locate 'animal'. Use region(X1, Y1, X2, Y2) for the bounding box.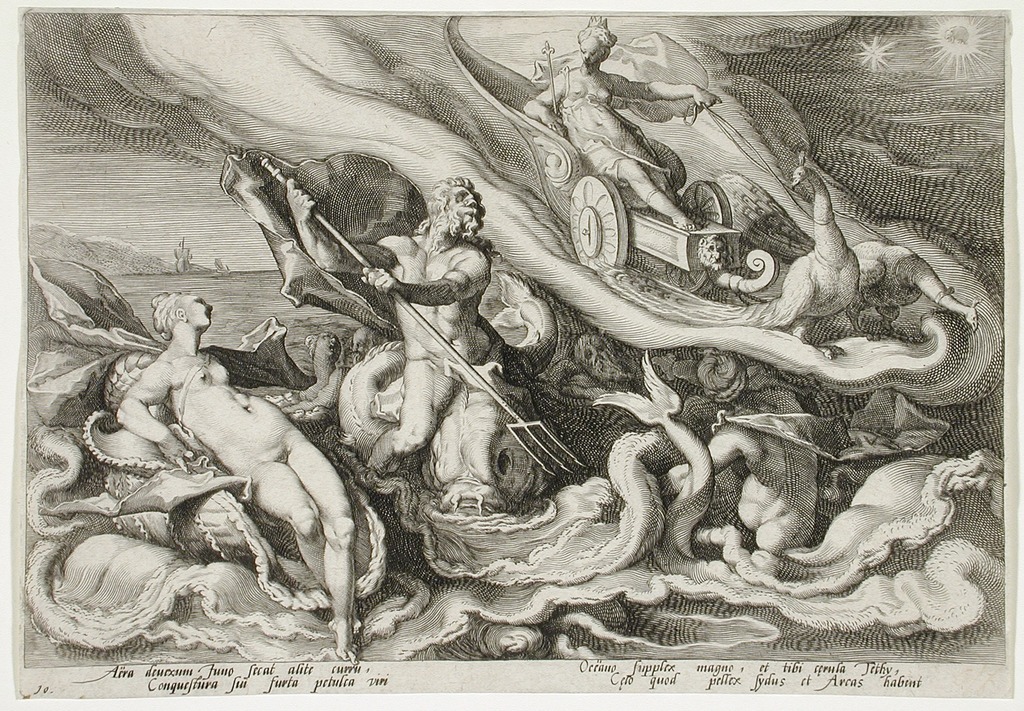
region(585, 349, 714, 564).
